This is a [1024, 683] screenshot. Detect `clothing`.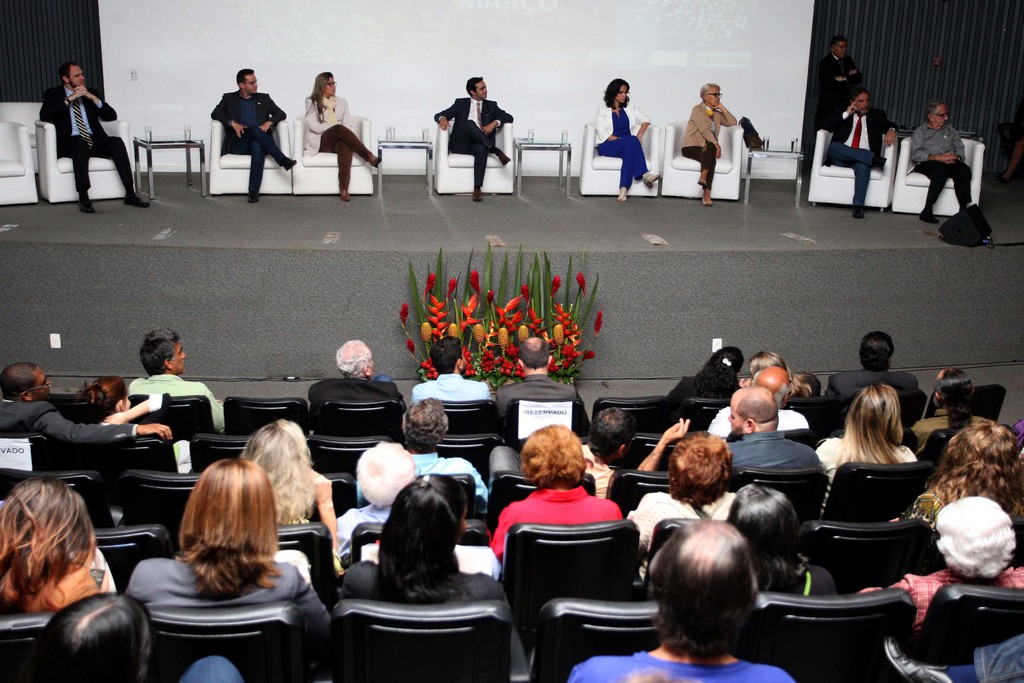
select_region(864, 564, 1023, 632).
